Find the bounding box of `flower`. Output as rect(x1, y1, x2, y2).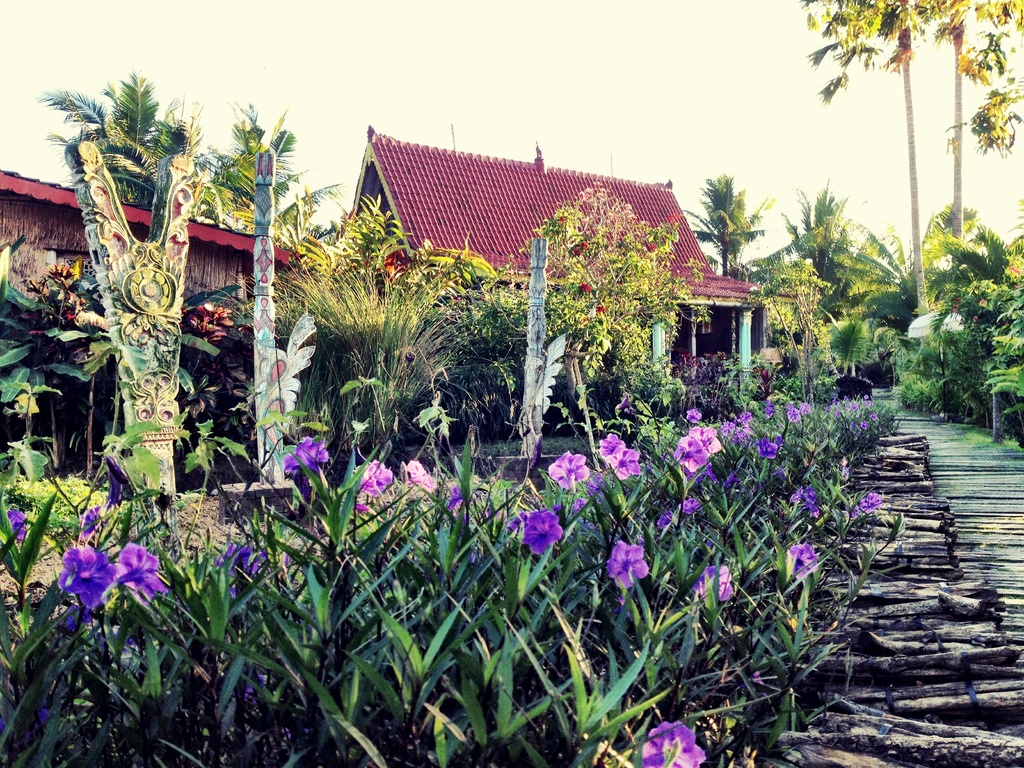
rect(657, 512, 675, 531).
